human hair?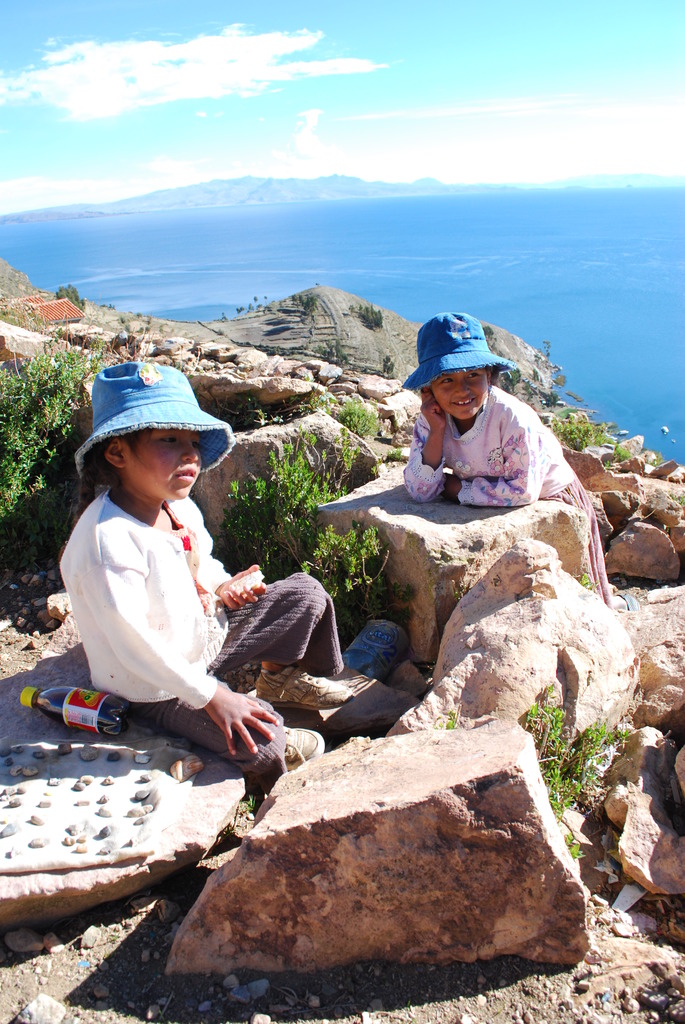
rect(115, 428, 141, 460)
